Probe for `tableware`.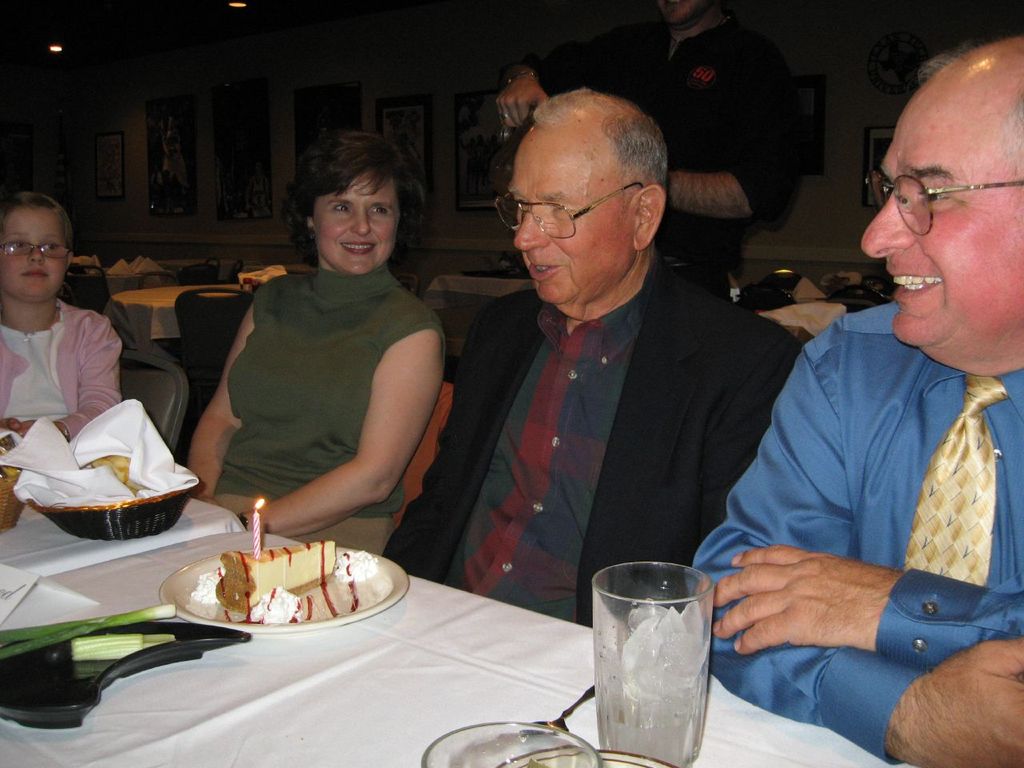
Probe result: box(157, 549, 410, 634).
